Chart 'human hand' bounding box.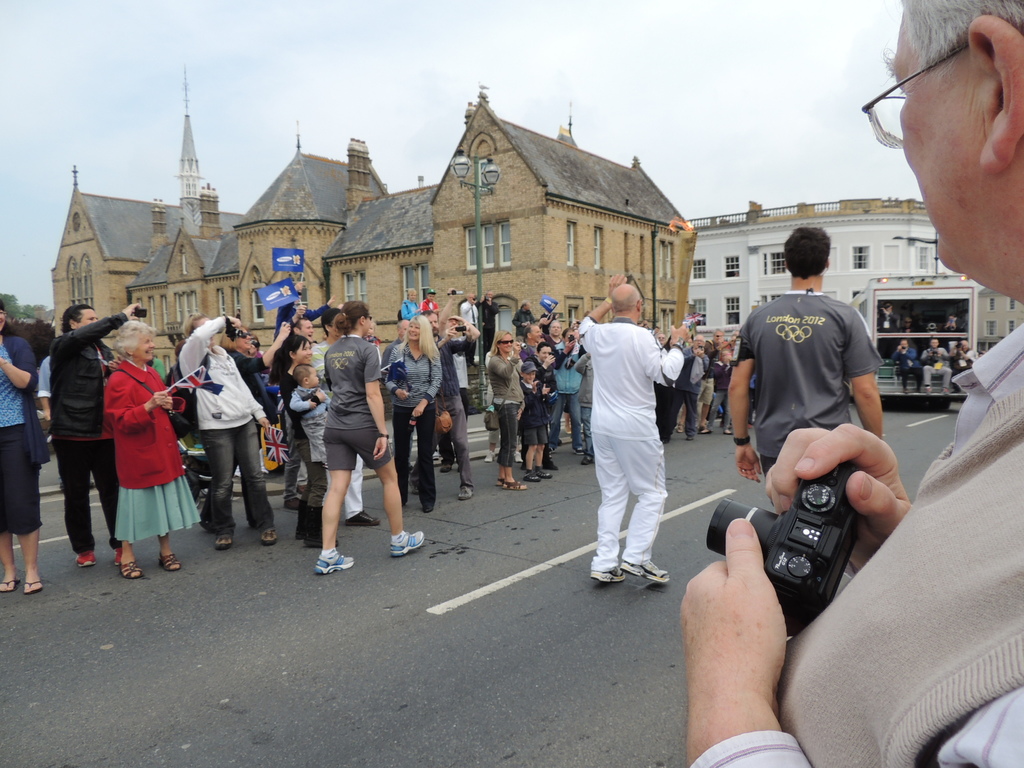
Charted: bbox=(371, 438, 390, 461).
